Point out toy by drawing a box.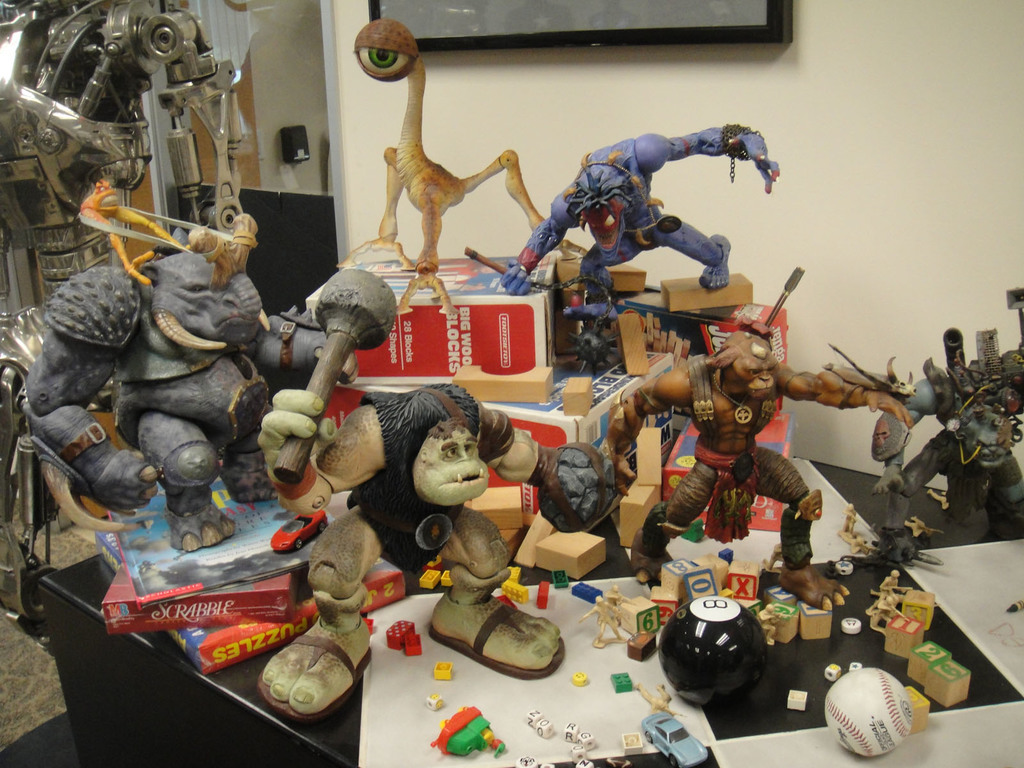
{"left": 908, "top": 639, "right": 948, "bottom": 677}.
